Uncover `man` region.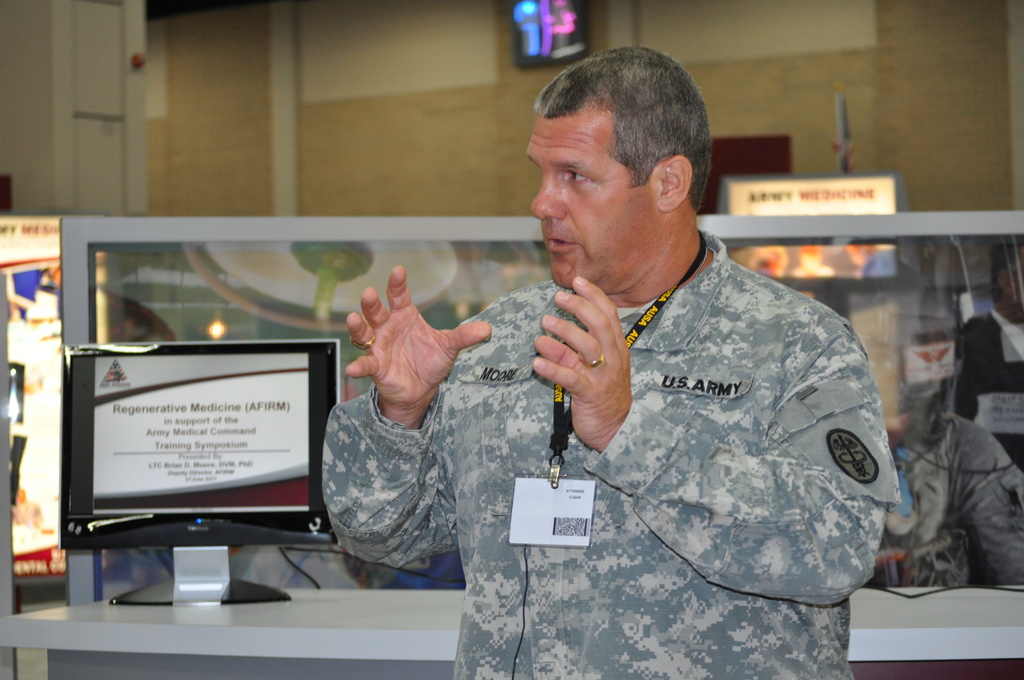
Uncovered: [284,83,921,652].
